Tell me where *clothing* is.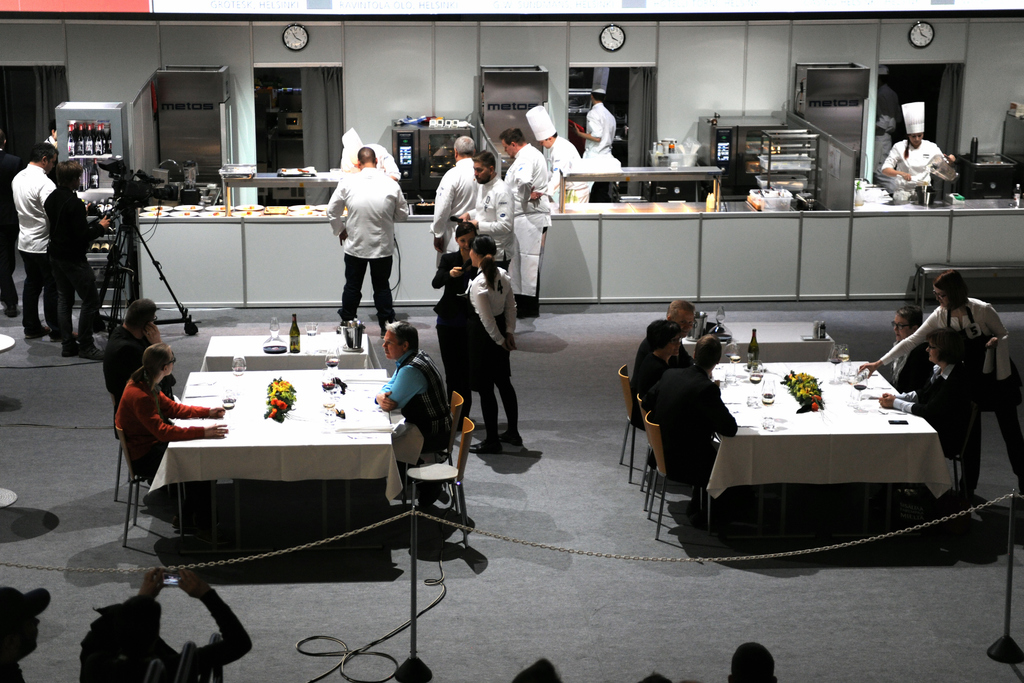
*clothing* is at bbox(500, 145, 556, 319).
